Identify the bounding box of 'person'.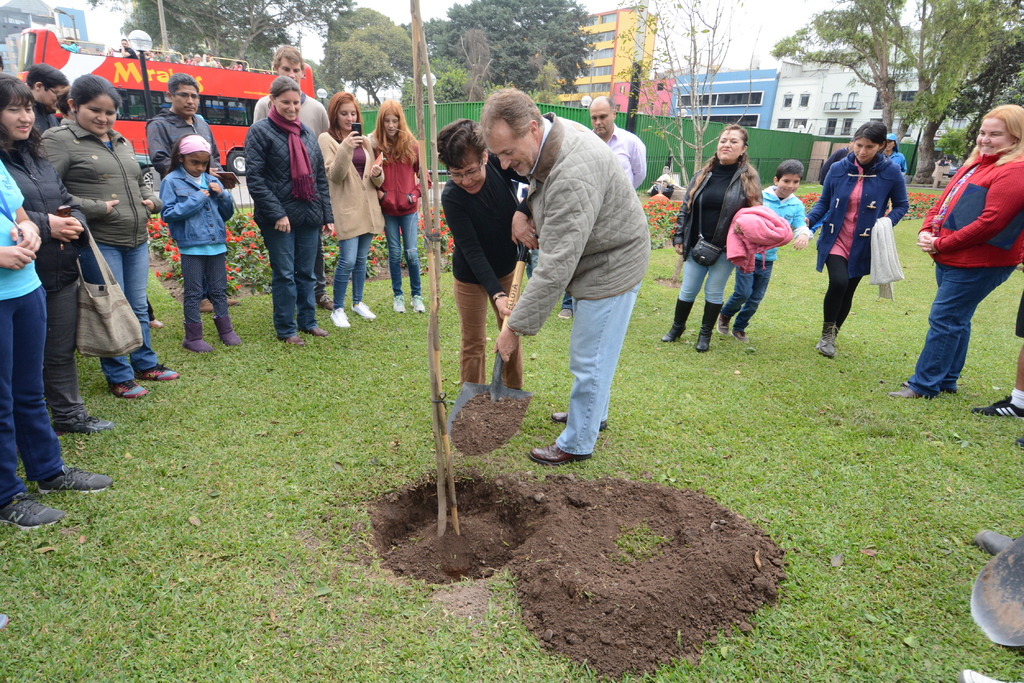
select_region(671, 124, 788, 354).
